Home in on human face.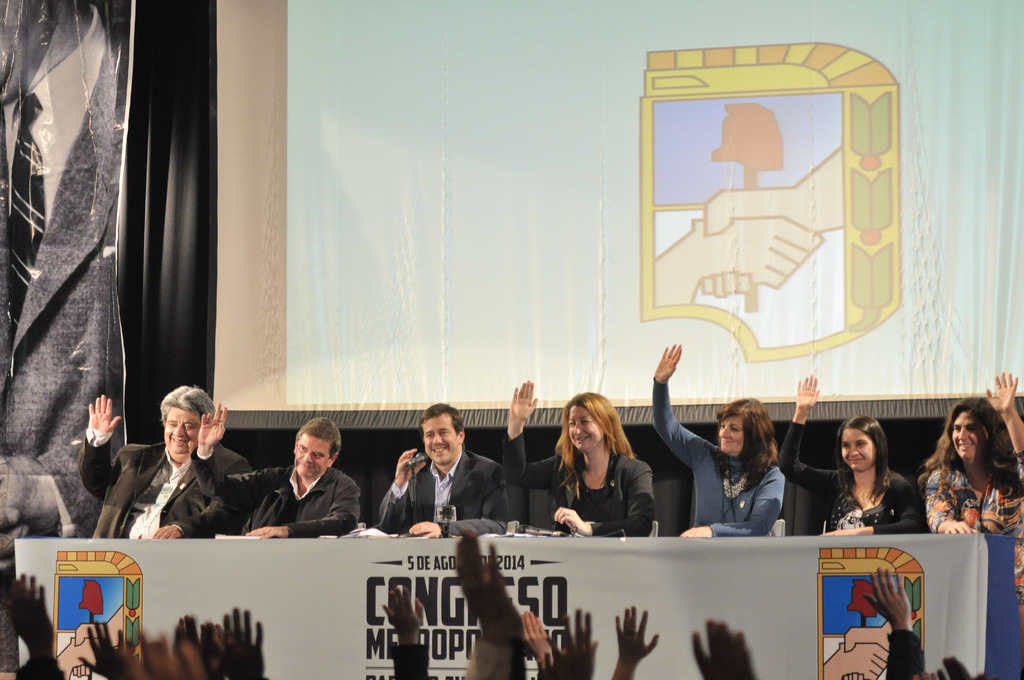
Homed in at bbox=[291, 437, 323, 480].
